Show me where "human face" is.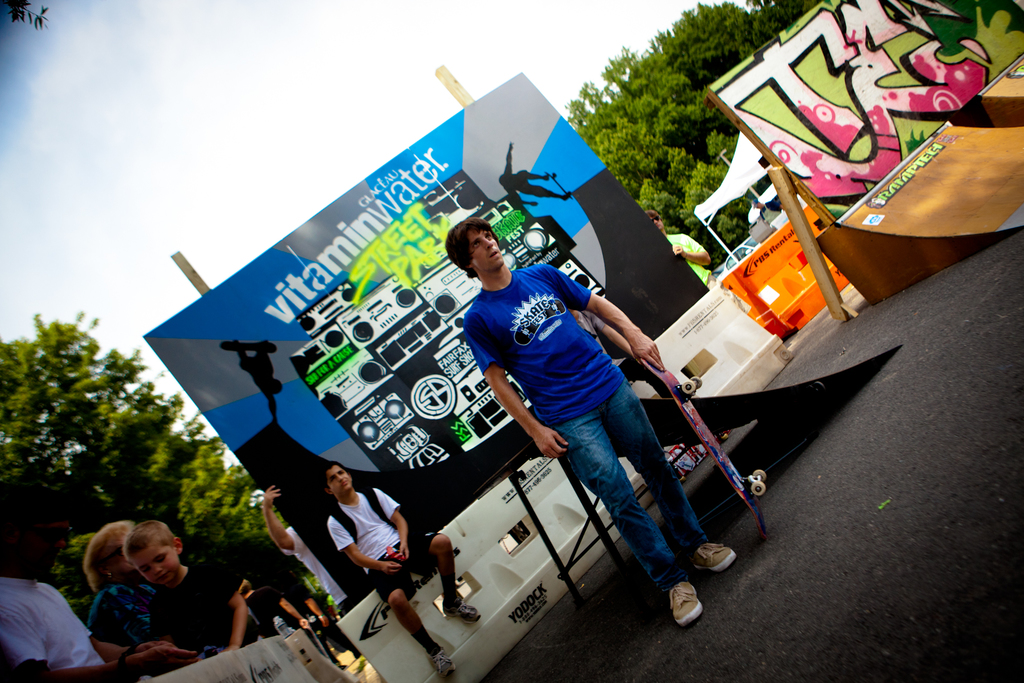
"human face" is at region(467, 229, 500, 268).
